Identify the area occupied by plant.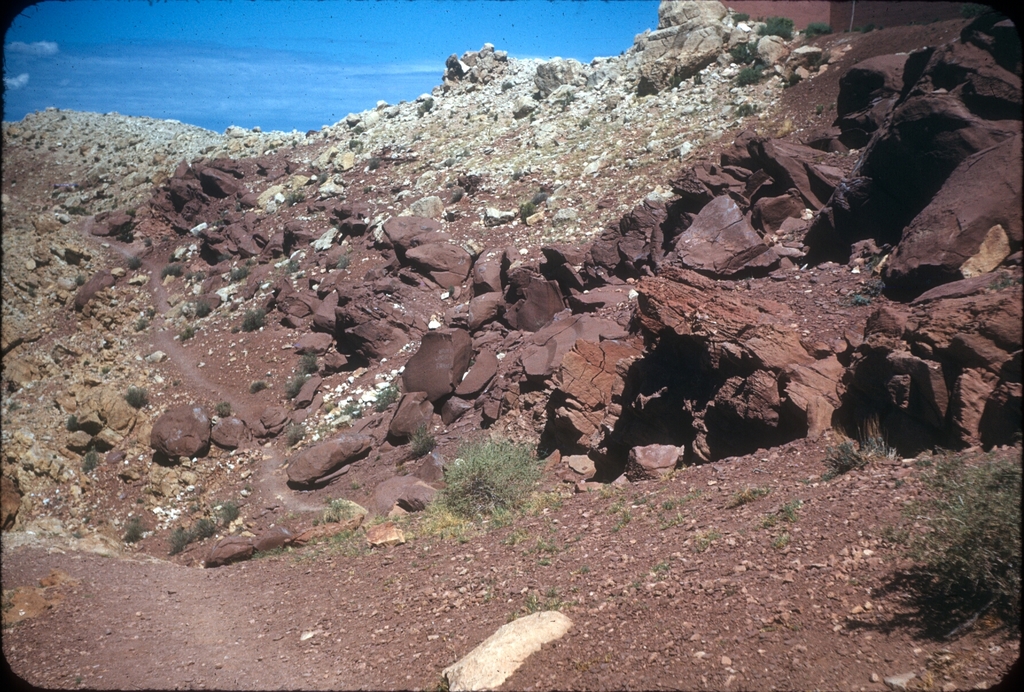
Area: (126, 254, 143, 270).
